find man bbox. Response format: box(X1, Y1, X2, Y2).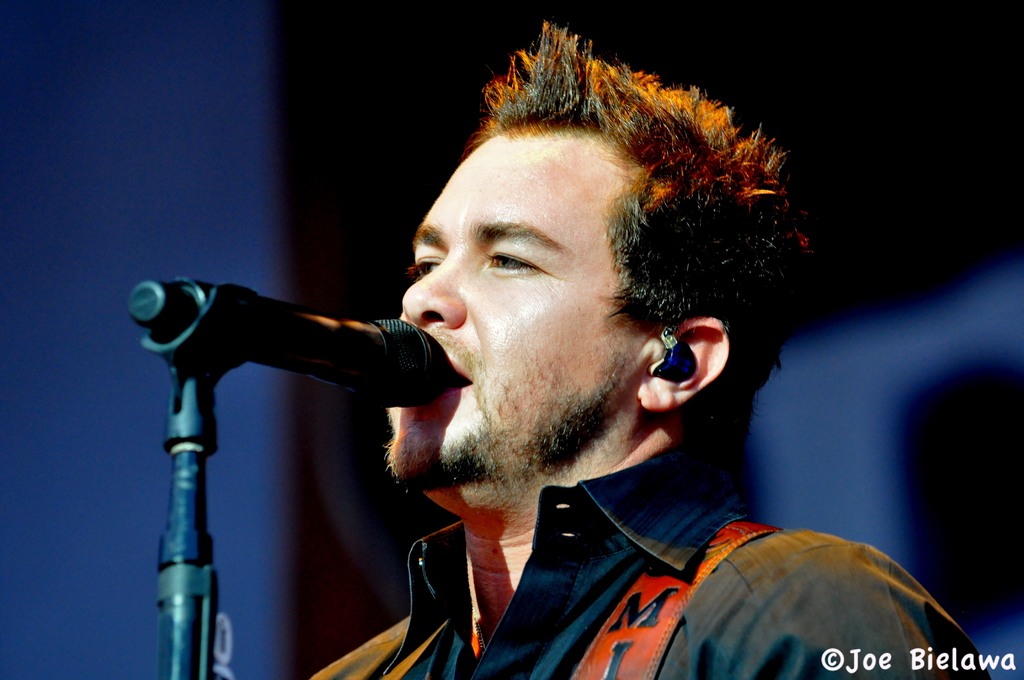
box(316, 19, 989, 679).
